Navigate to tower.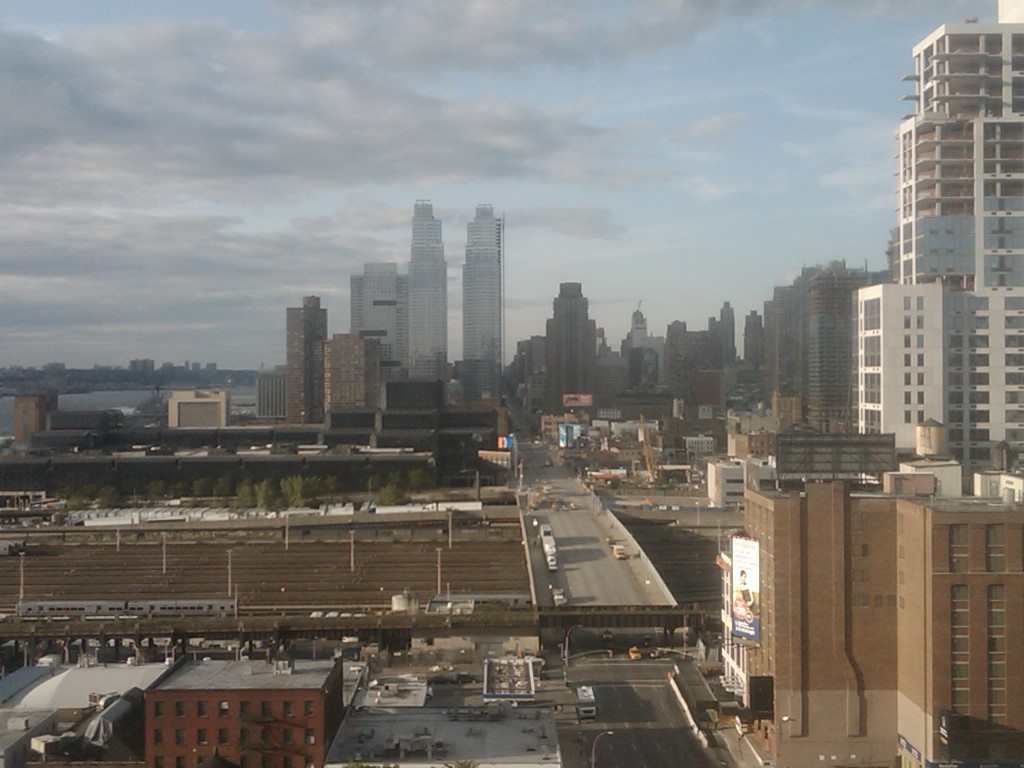
Navigation target: select_region(890, 477, 1023, 761).
